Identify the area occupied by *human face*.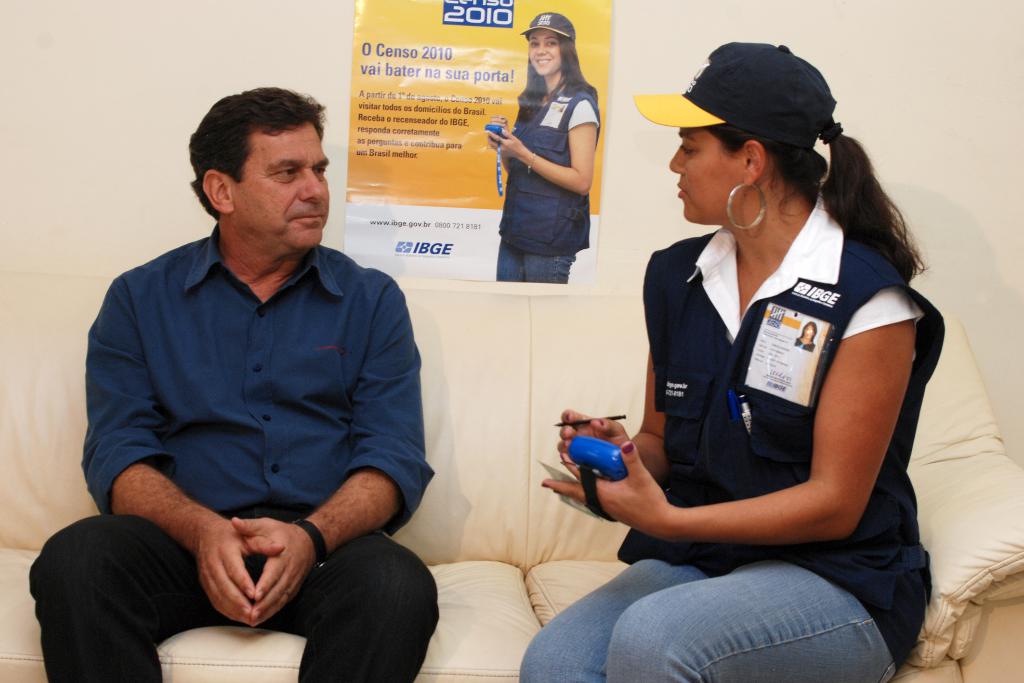
Area: x1=529 y1=29 x2=563 y2=74.
